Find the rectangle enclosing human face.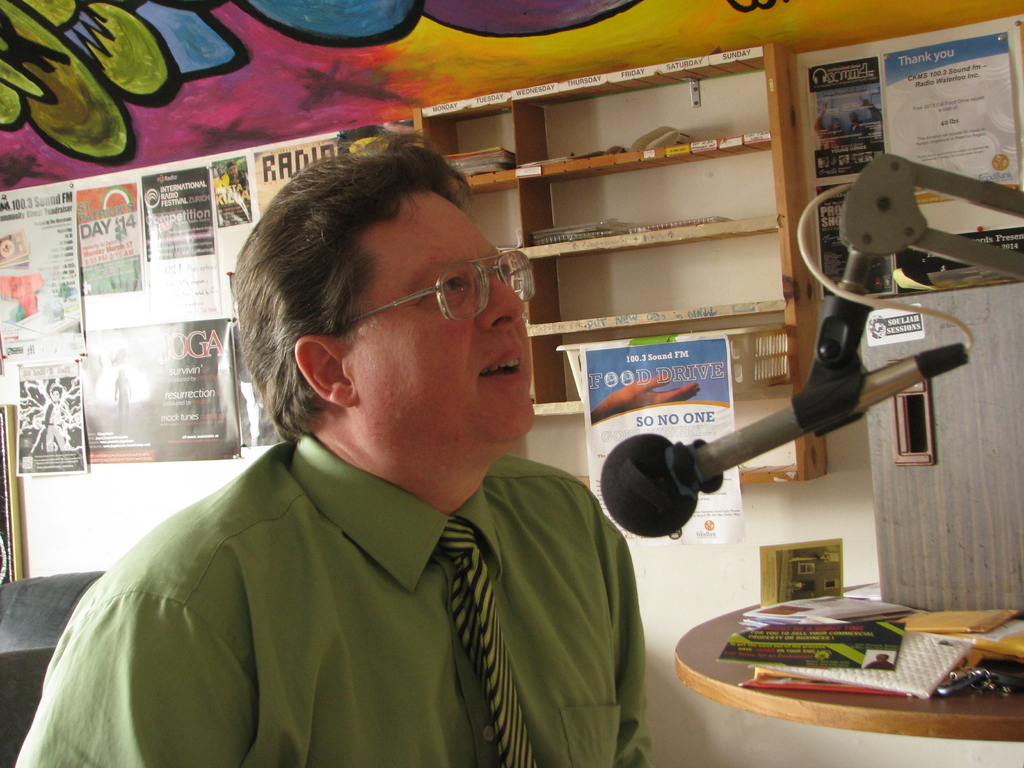
<region>342, 185, 536, 444</region>.
